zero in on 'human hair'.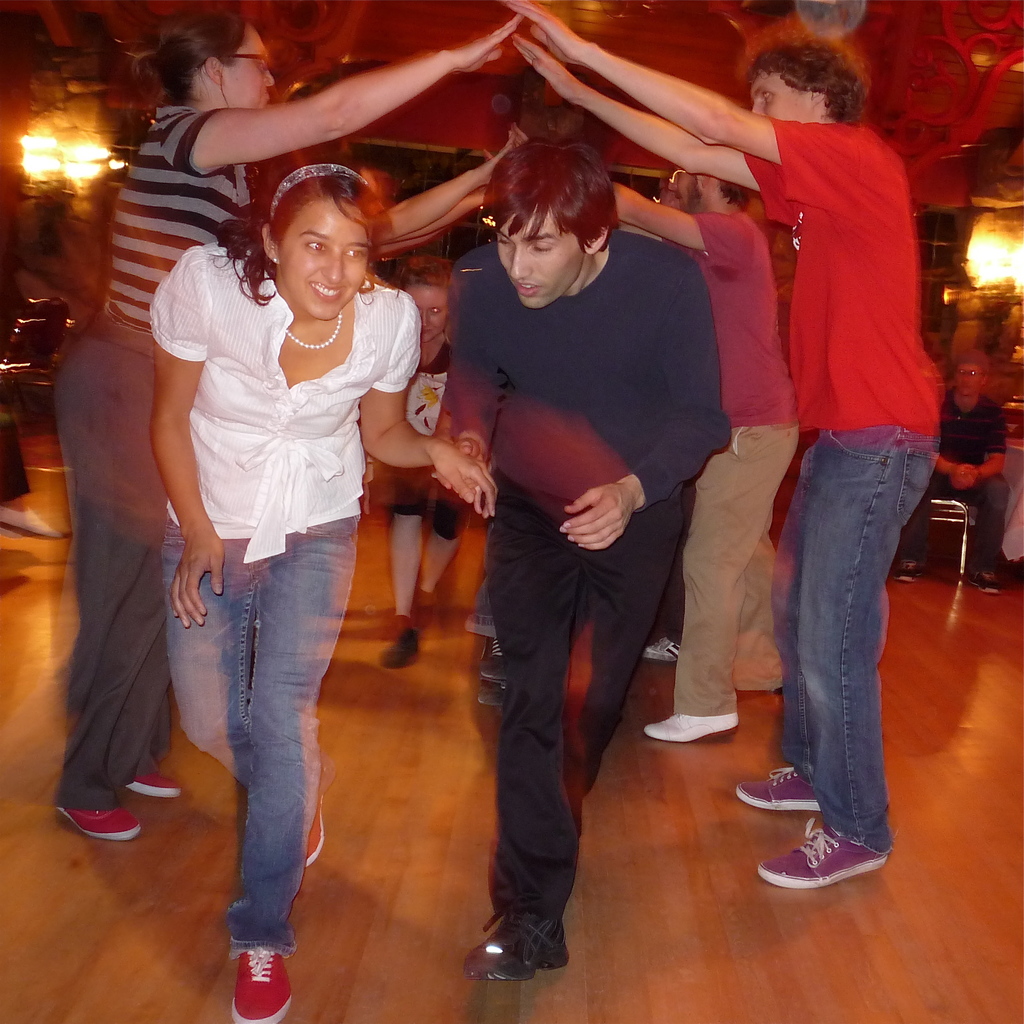
Zeroed in: 130,15,244,104.
